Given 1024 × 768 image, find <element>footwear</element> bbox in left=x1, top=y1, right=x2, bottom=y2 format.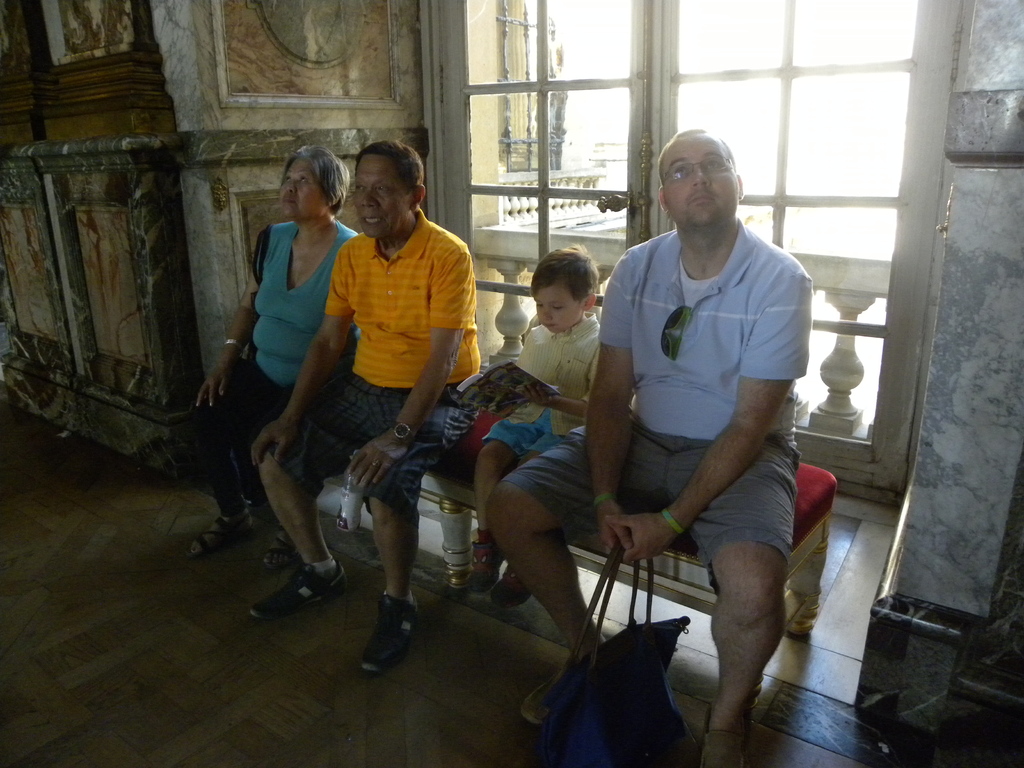
left=262, top=525, right=298, bottom=570.
